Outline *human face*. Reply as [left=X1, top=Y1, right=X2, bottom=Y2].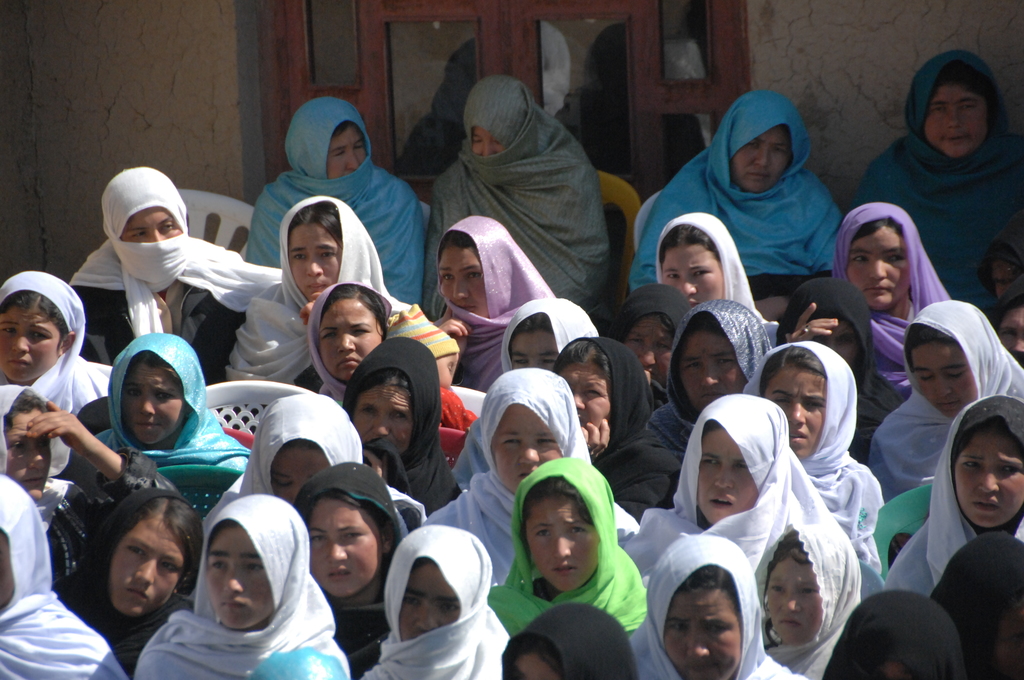
[left=107, top=519, right=184, bottom=619].
